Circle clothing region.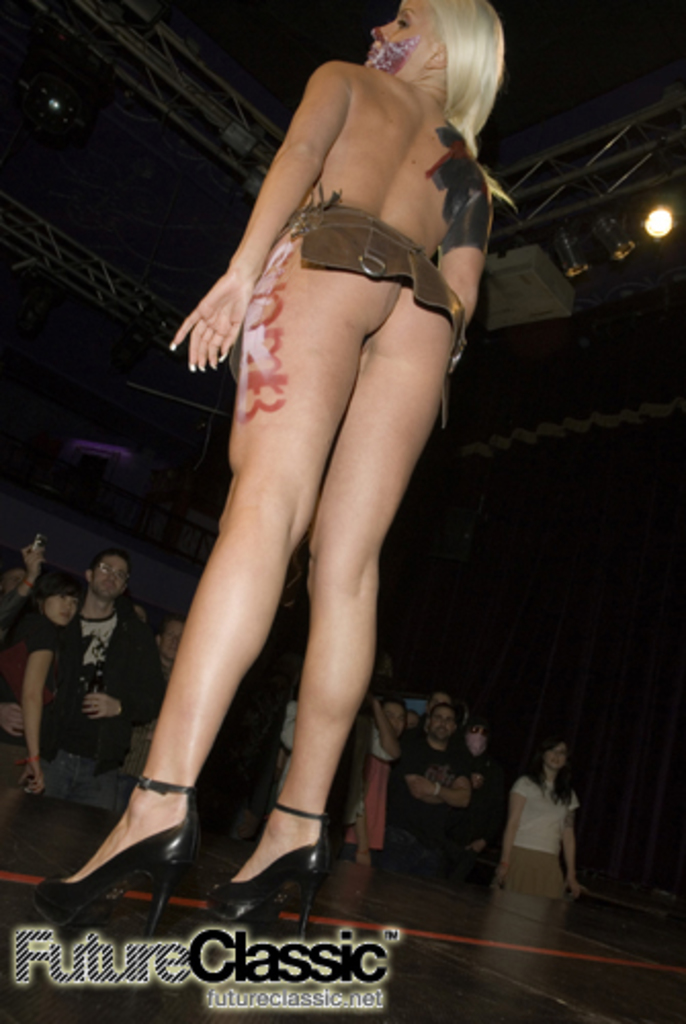
Region: 491:784:588:913.
